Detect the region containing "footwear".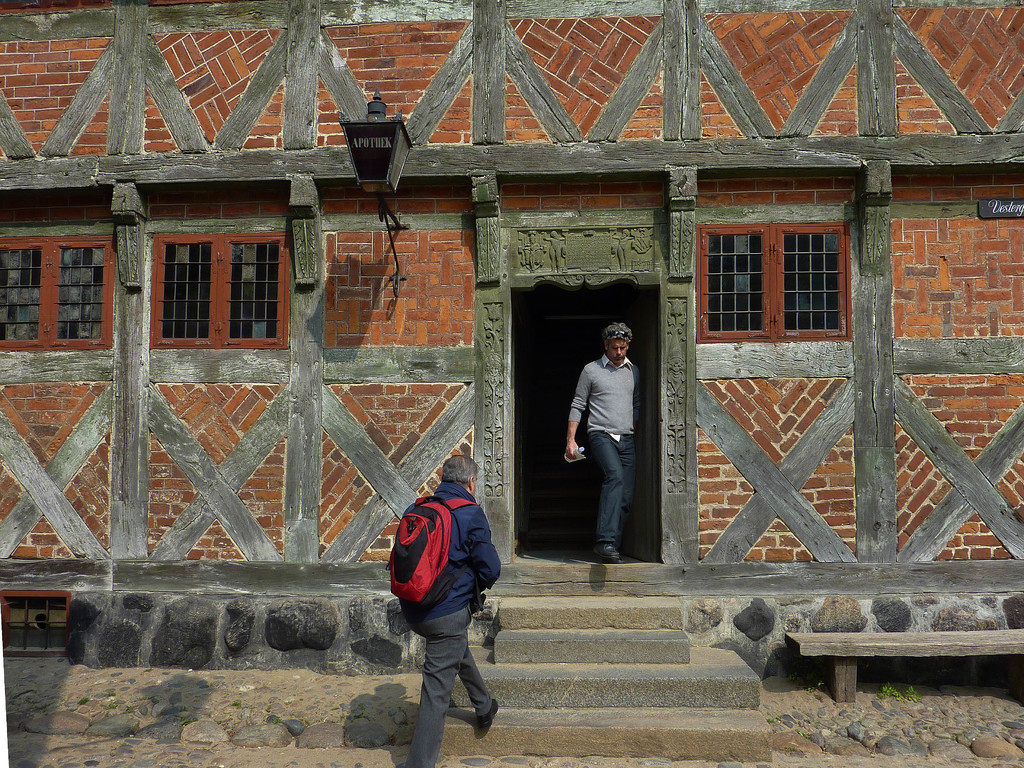
left=589, top=538, right=627, bottom=575.
